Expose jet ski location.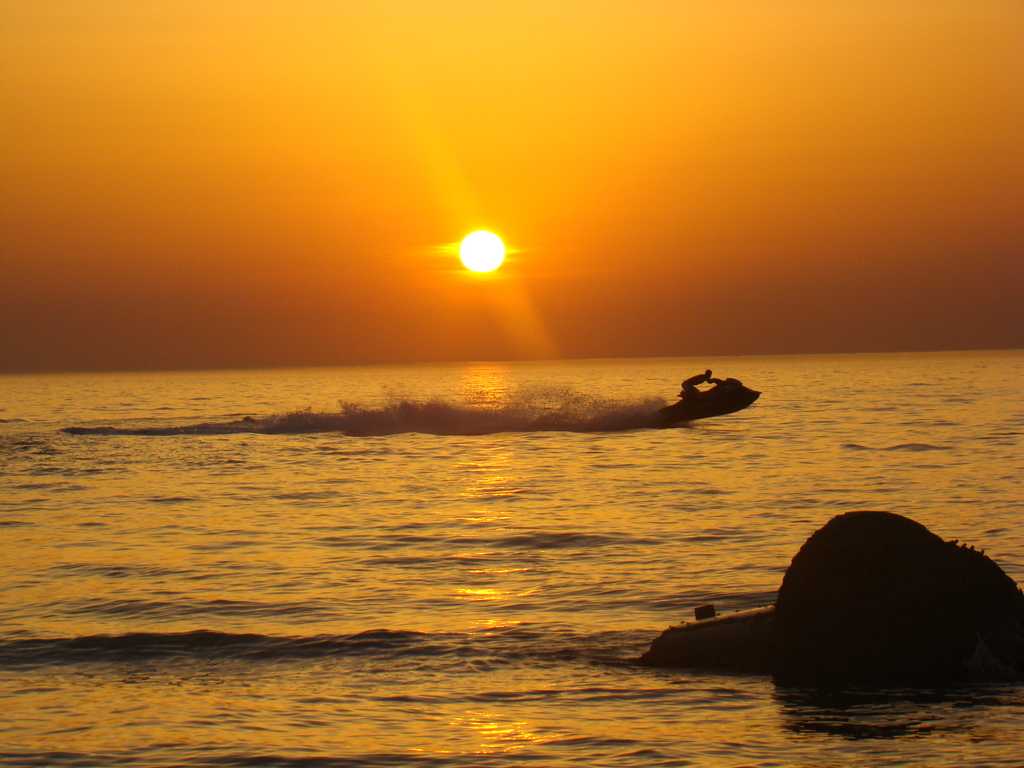
Exposed at select_region(655, 374, 760, 428).
